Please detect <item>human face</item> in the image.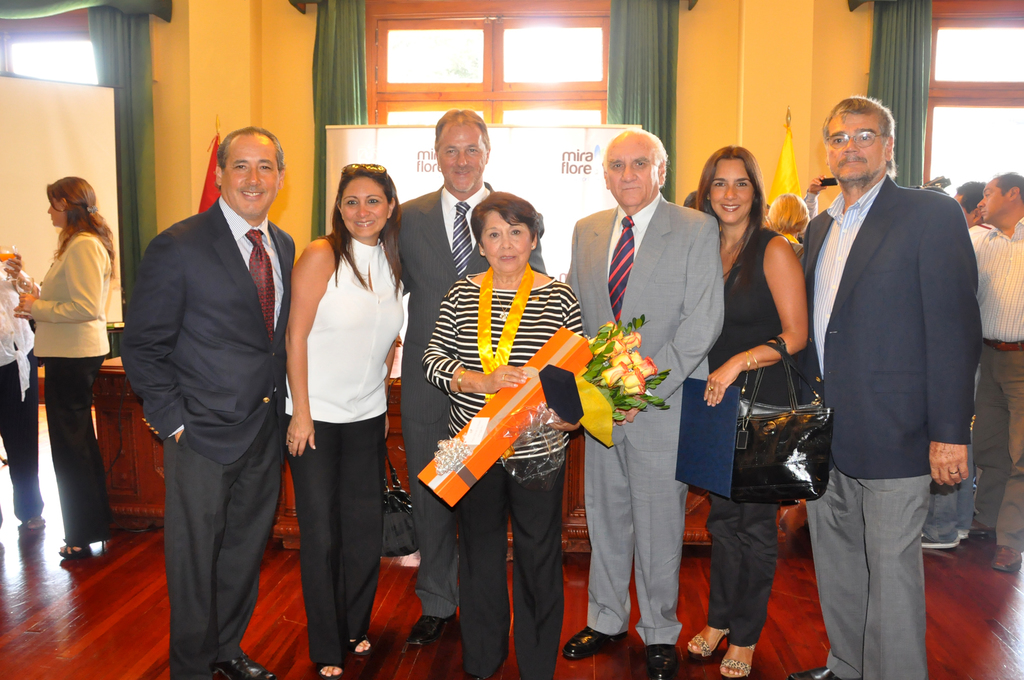
locate(822, 106, 886, 182).
